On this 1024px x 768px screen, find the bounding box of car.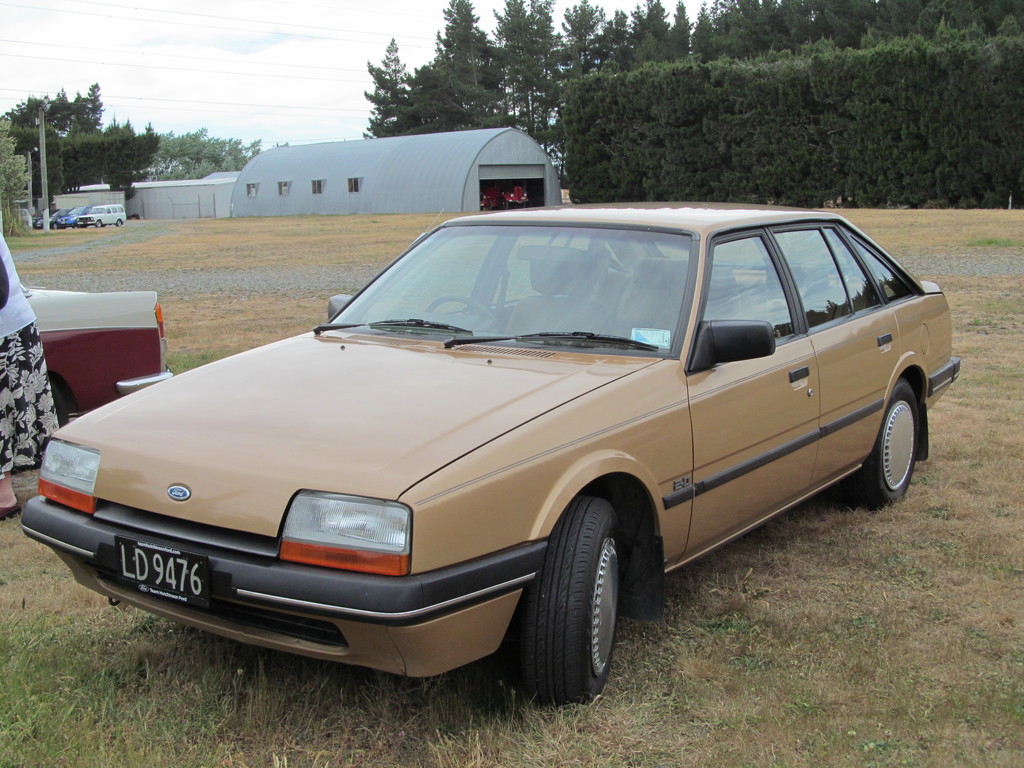
Bounding box: <region>22, 282, 177, 430</region>.
